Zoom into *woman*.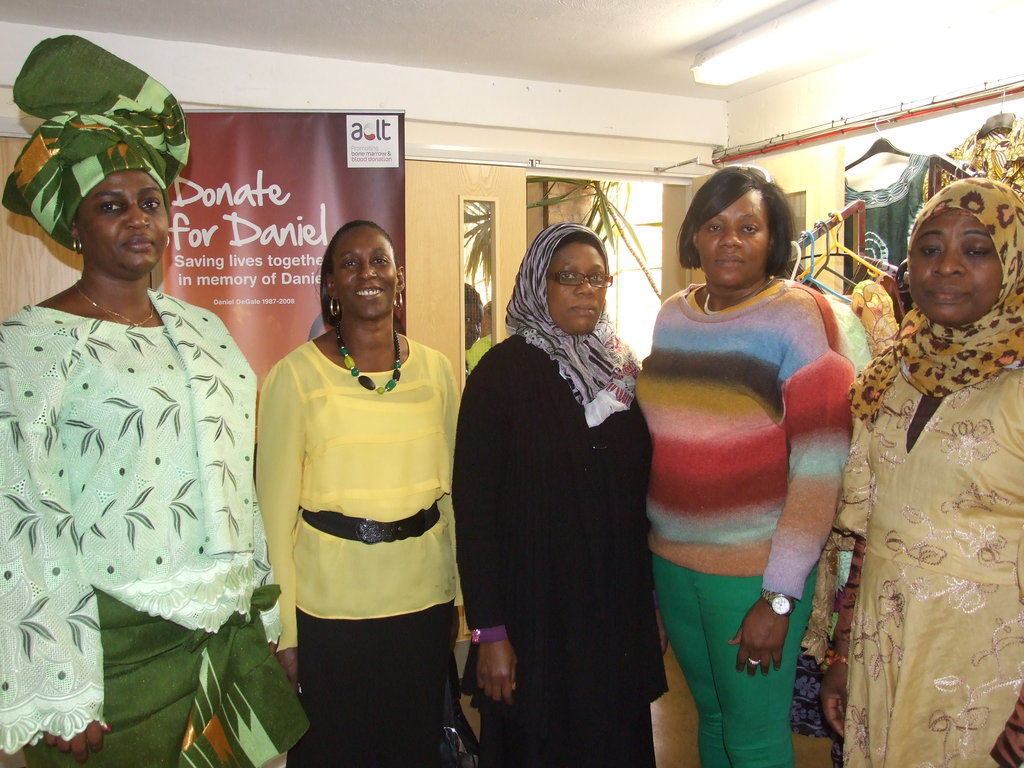
Zoom target: 818, 171, 1023, 767.
